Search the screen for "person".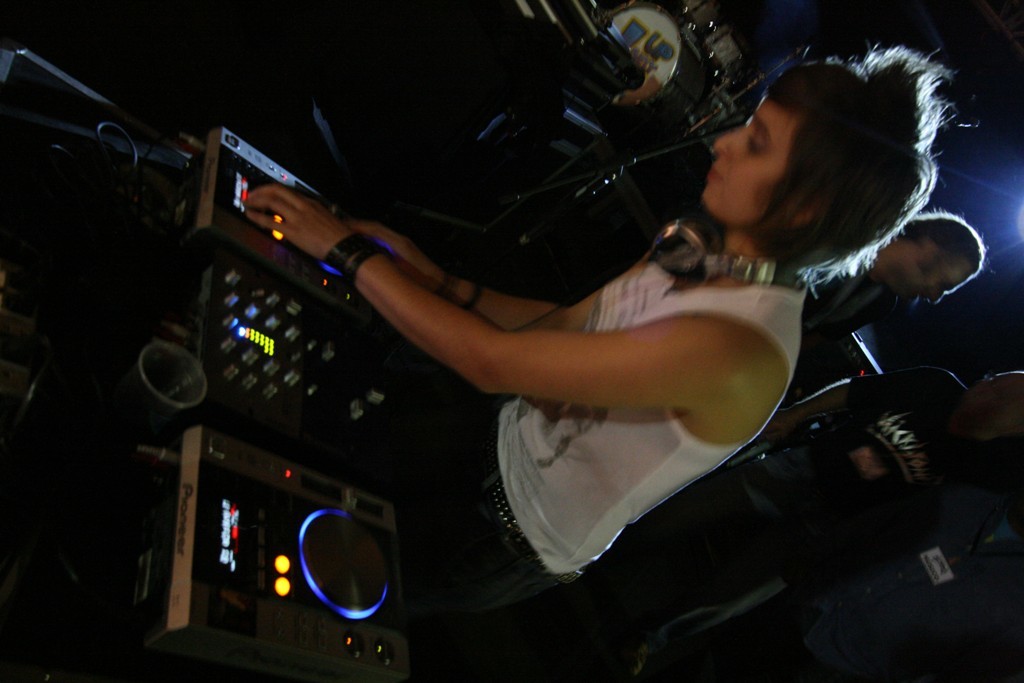
Found at (x1=801, y1=212, x2=988, y2=369).
